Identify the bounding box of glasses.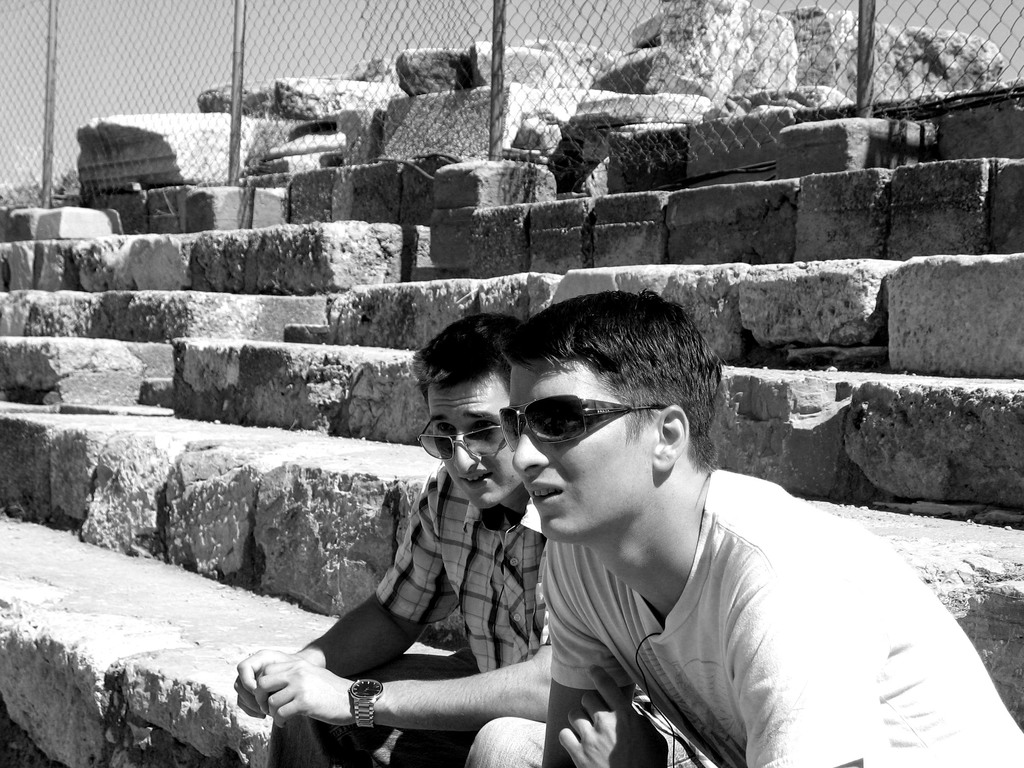
pyautogui.locateOnScreen(497, 392, 669, 458).
